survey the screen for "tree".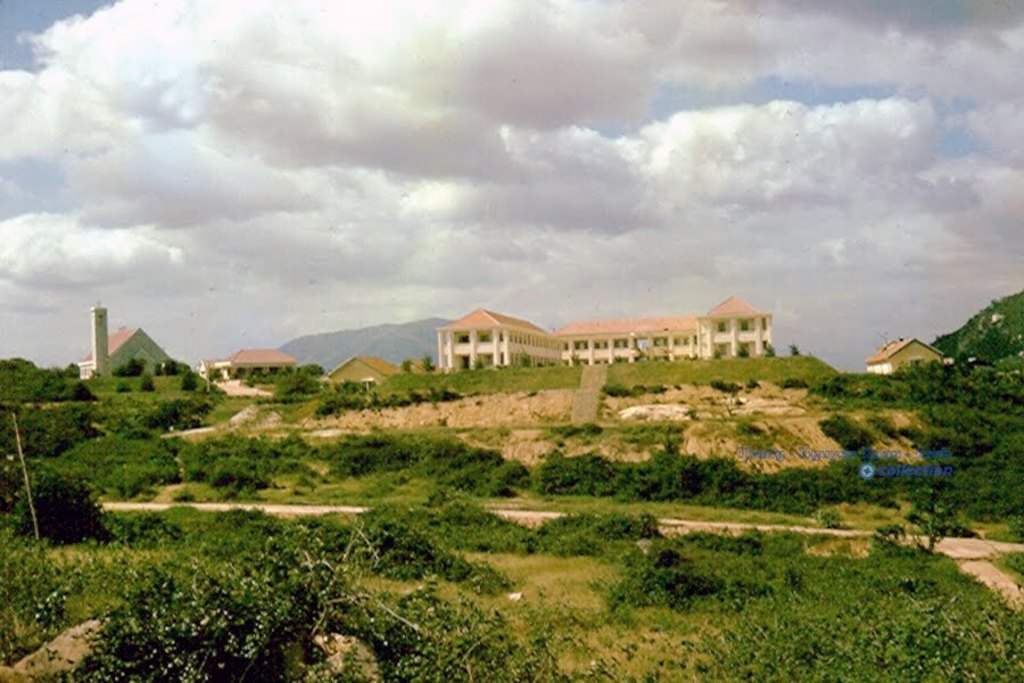
Survey found: pyautogui.locateOnScreen(129, 387, 204, 431).
